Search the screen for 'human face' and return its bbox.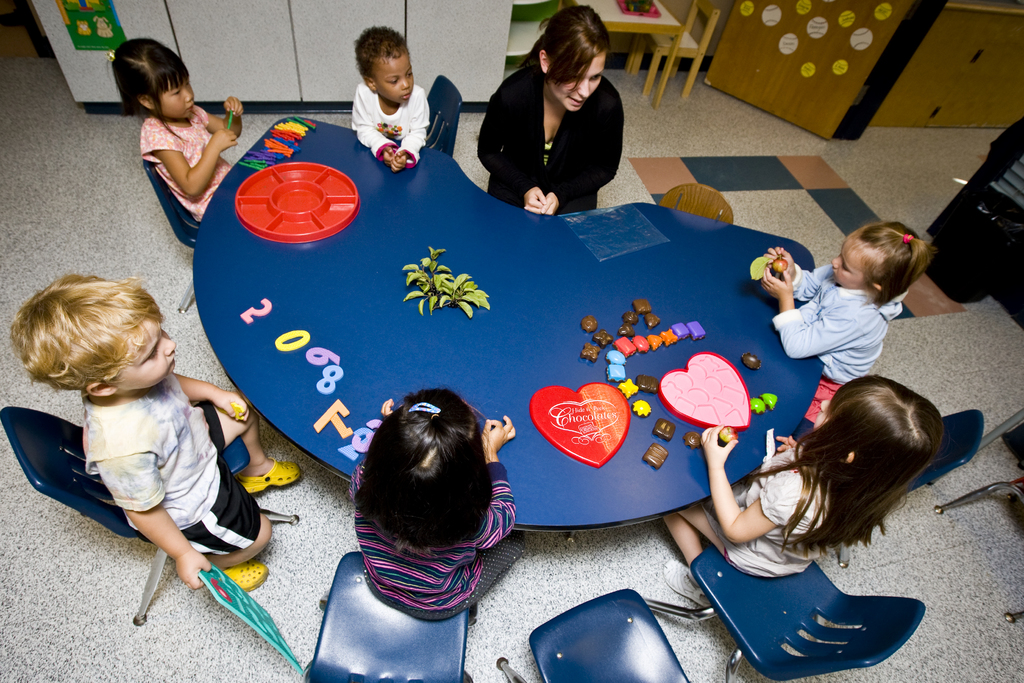
Found: 111, 315, 177, 390.
